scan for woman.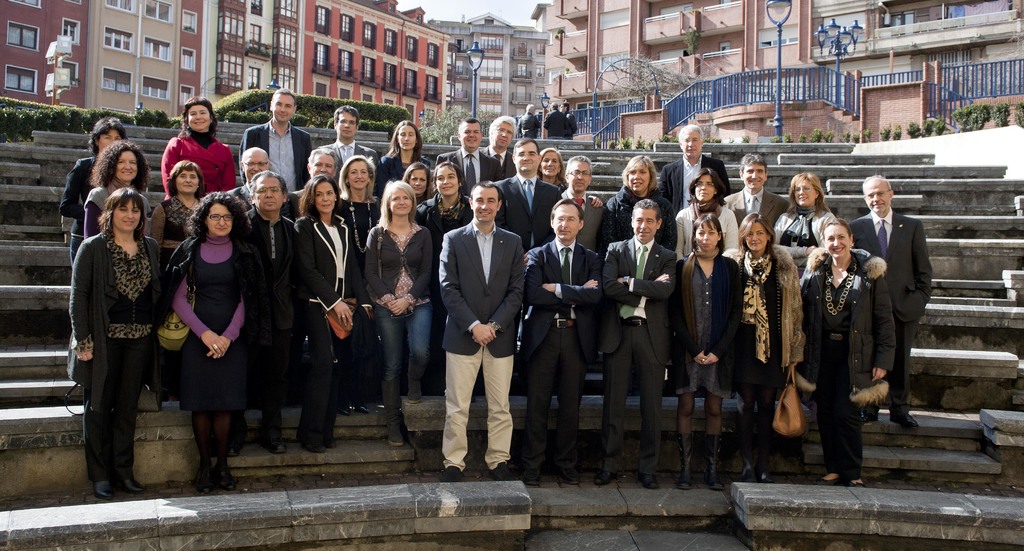
Scan result: [x1=59, y1=108, x2=141, y2=336].
